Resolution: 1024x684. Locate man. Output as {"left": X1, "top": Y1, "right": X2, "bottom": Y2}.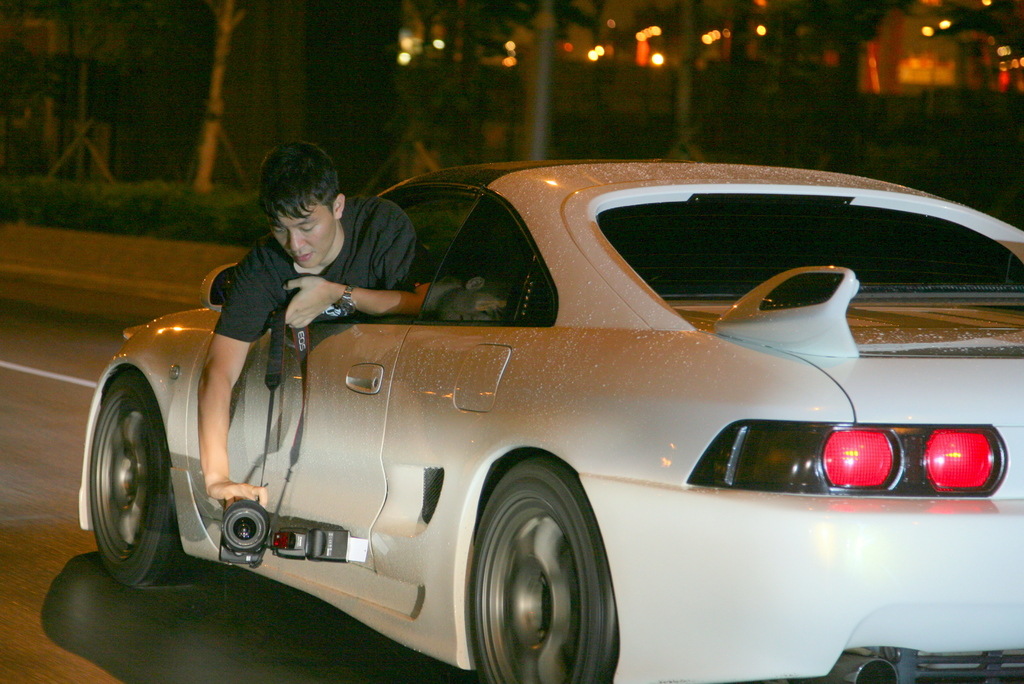
{"left": 195, "top": 140, "right": 438, "bottom": 519}.
